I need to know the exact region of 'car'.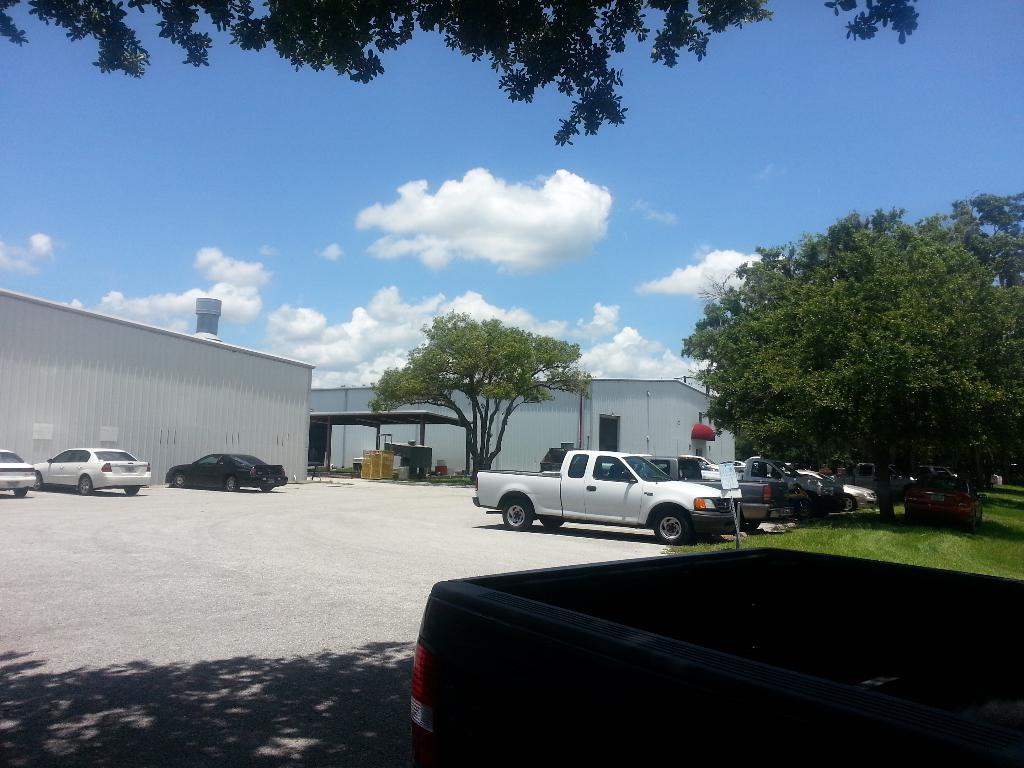
Region: x1=0 y1=449 x2=39 y2=499.
